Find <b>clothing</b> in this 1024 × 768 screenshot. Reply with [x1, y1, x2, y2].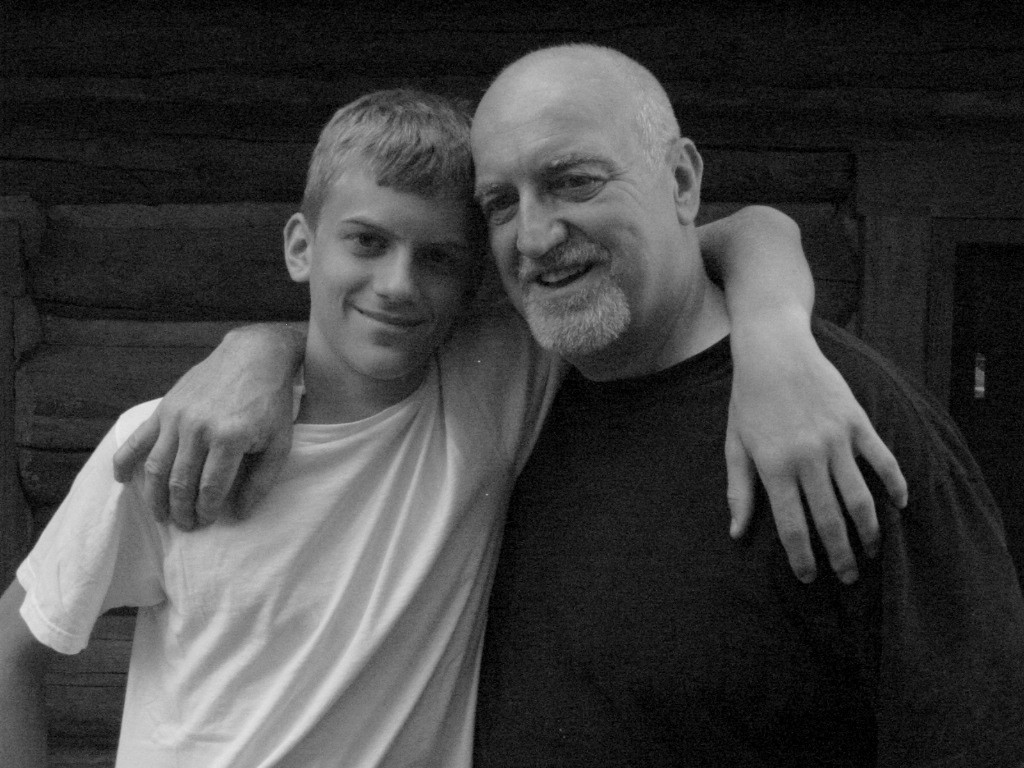
[476, 299, 1023, 767].
